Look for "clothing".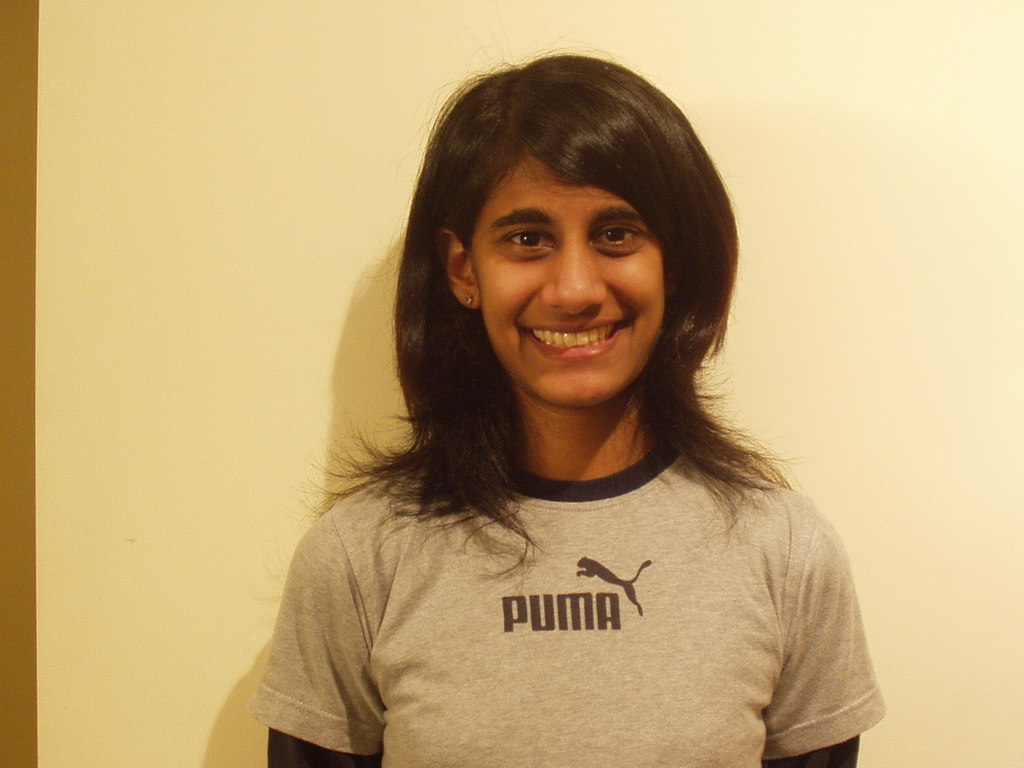
Found: 247/366/909/746.
